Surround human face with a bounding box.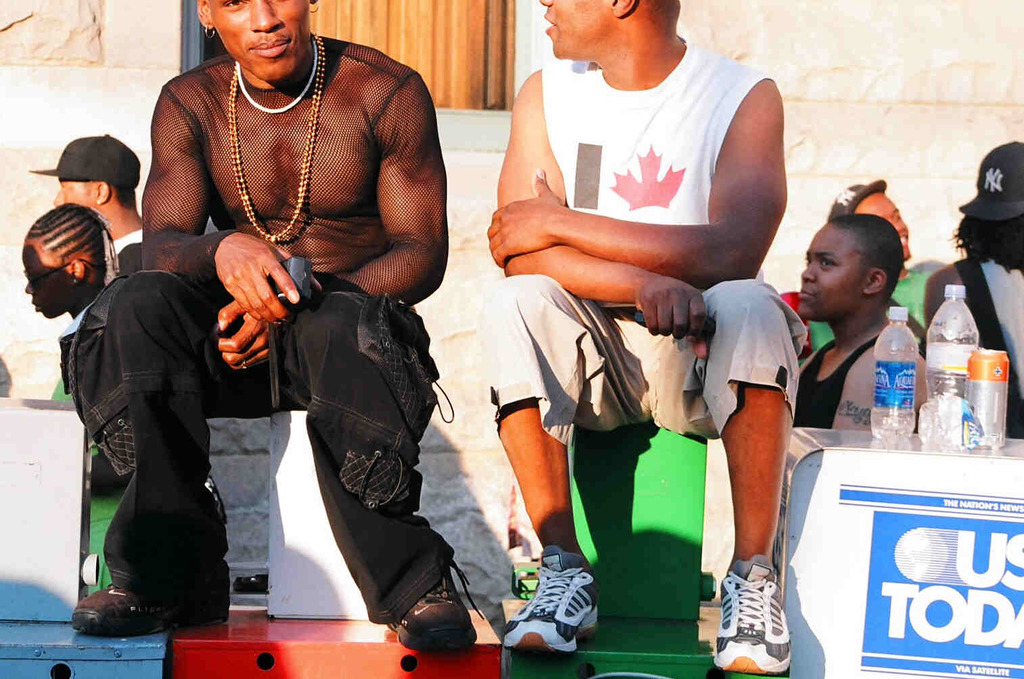
bbox=(799, 226, 858, 316).
